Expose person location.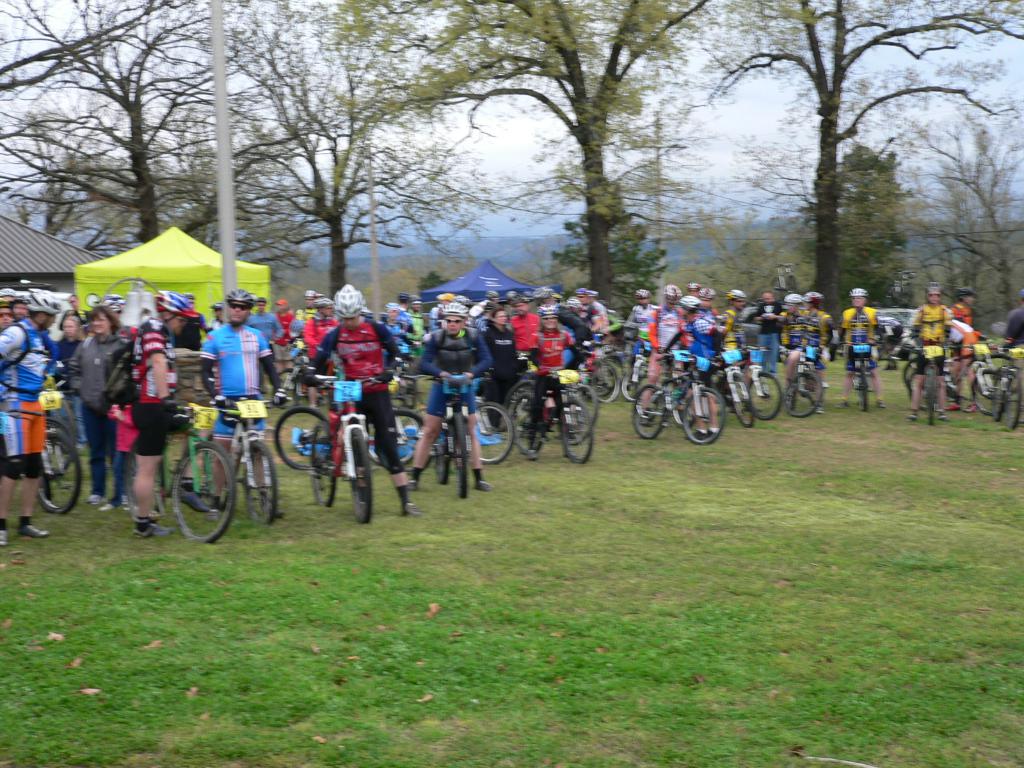
Exposed at <bbox>0, 288, 17, 300</bbox>.
